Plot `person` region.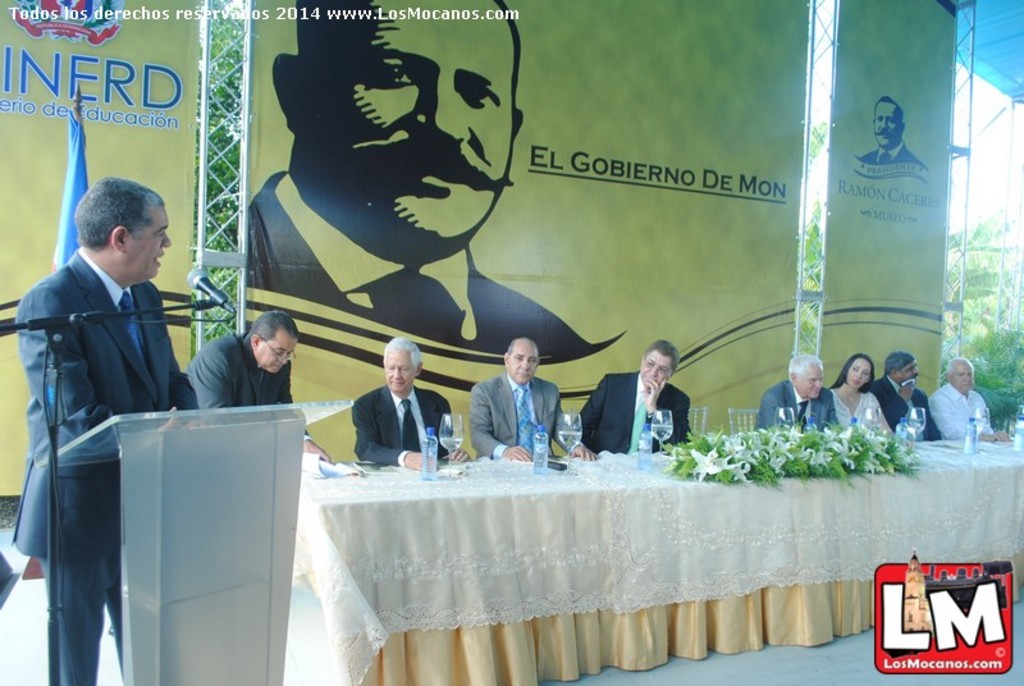
Plotted at <bbox>870, 355, 946, 443</bbox>.
